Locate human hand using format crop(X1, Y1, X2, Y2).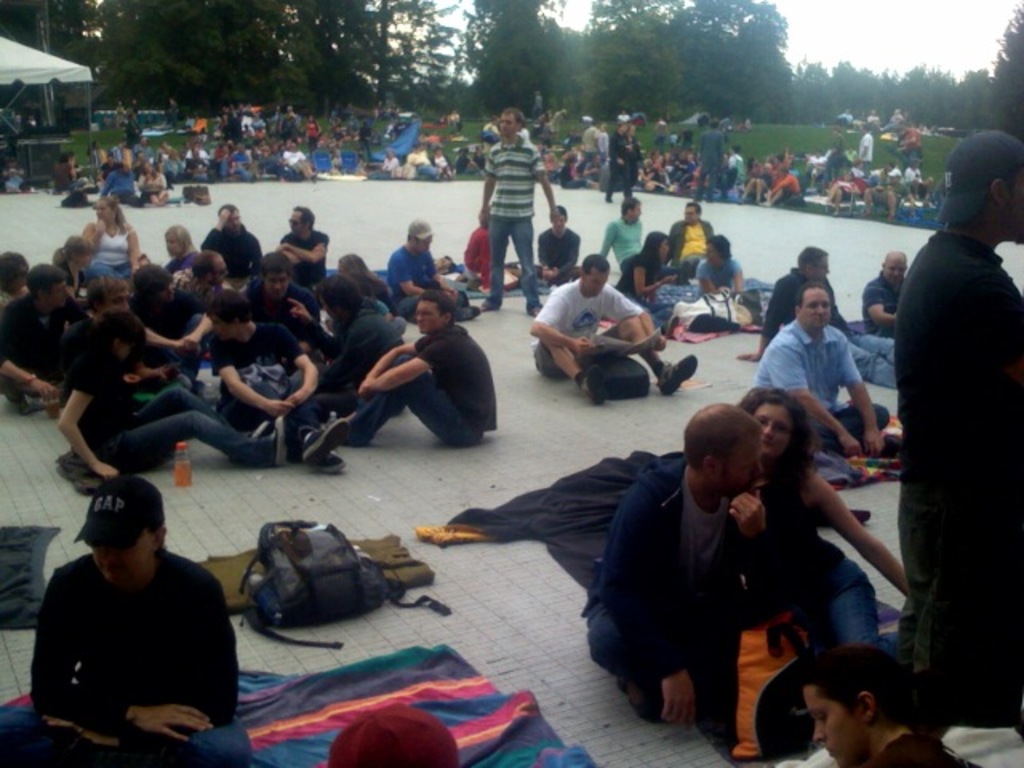
crop(570, 331, 598, 358).
